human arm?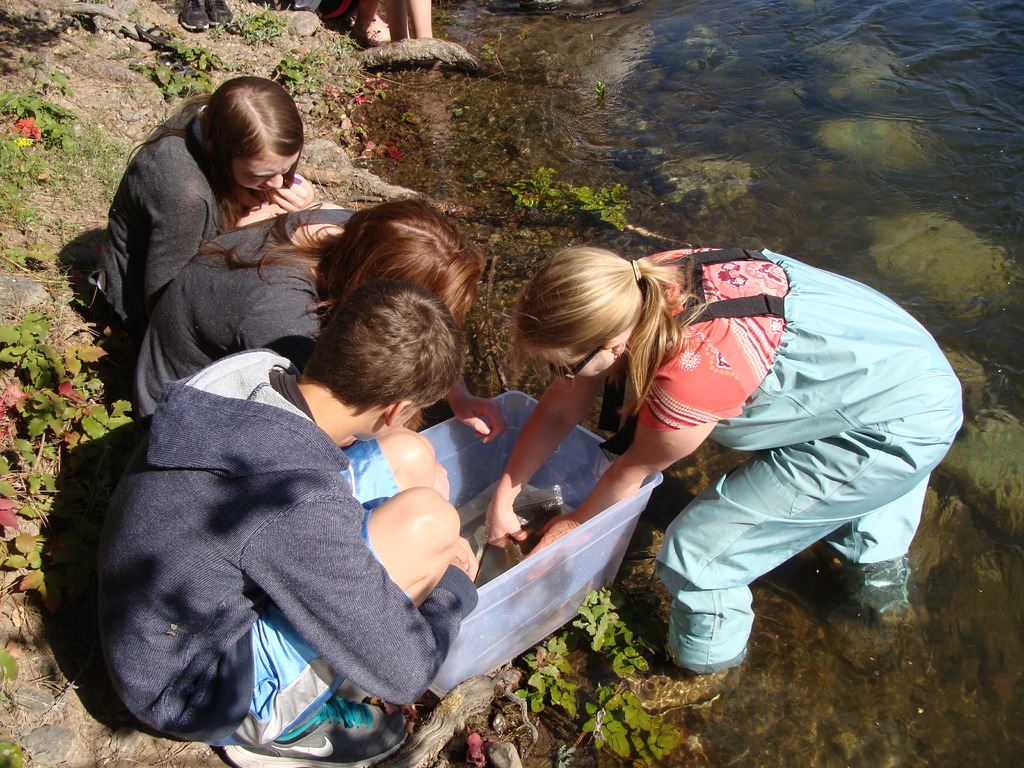
{"x1": 484, "y1": 367, "x2": 607, "y2": 550}
